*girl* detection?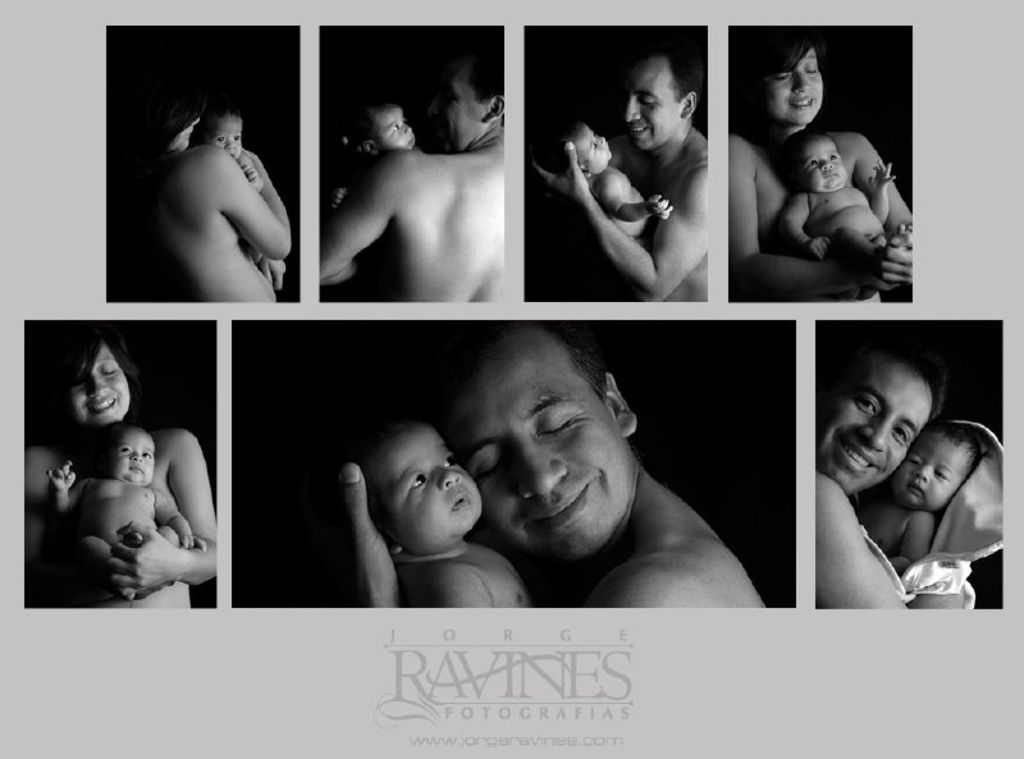
<region>44, 421, 198, 567</region>
